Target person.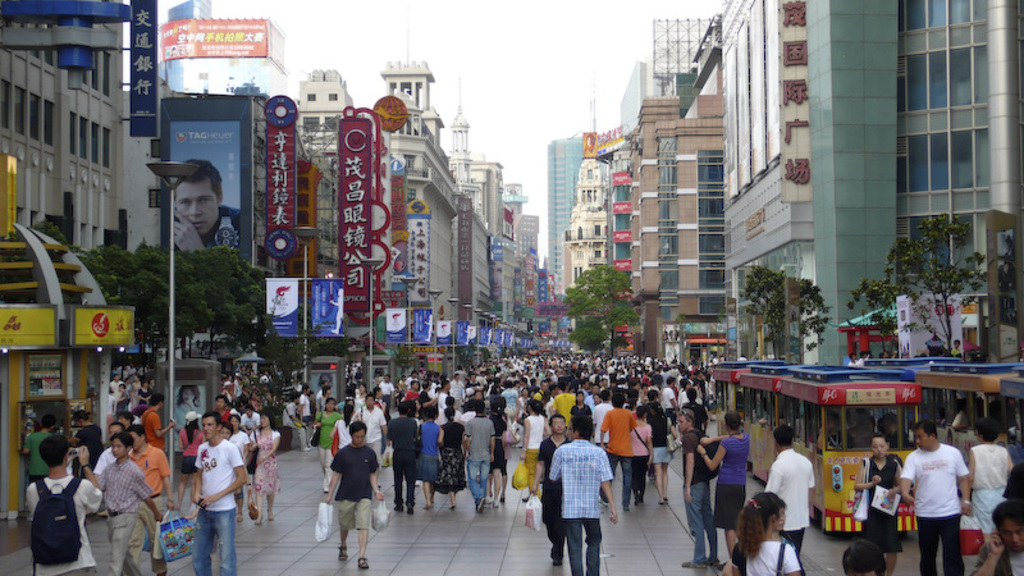
Target region: [732, 492, 812, 575].
